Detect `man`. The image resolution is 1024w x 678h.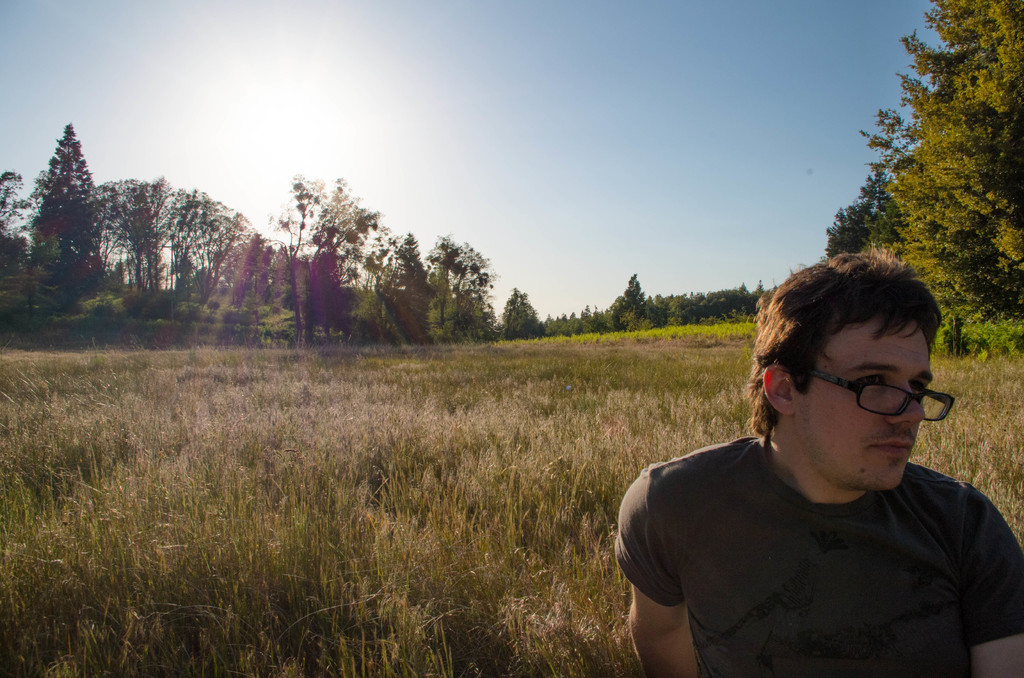
bbox=(604, 262, 1023, 673).
